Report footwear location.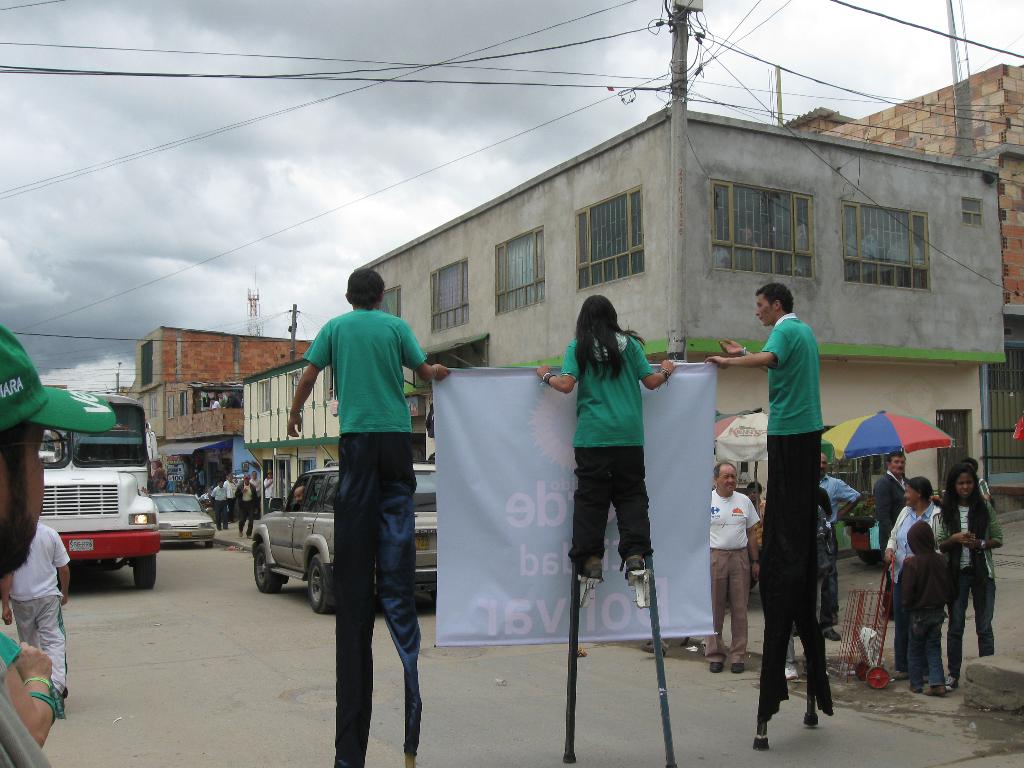
Report: 925, 686, 945, 694.
